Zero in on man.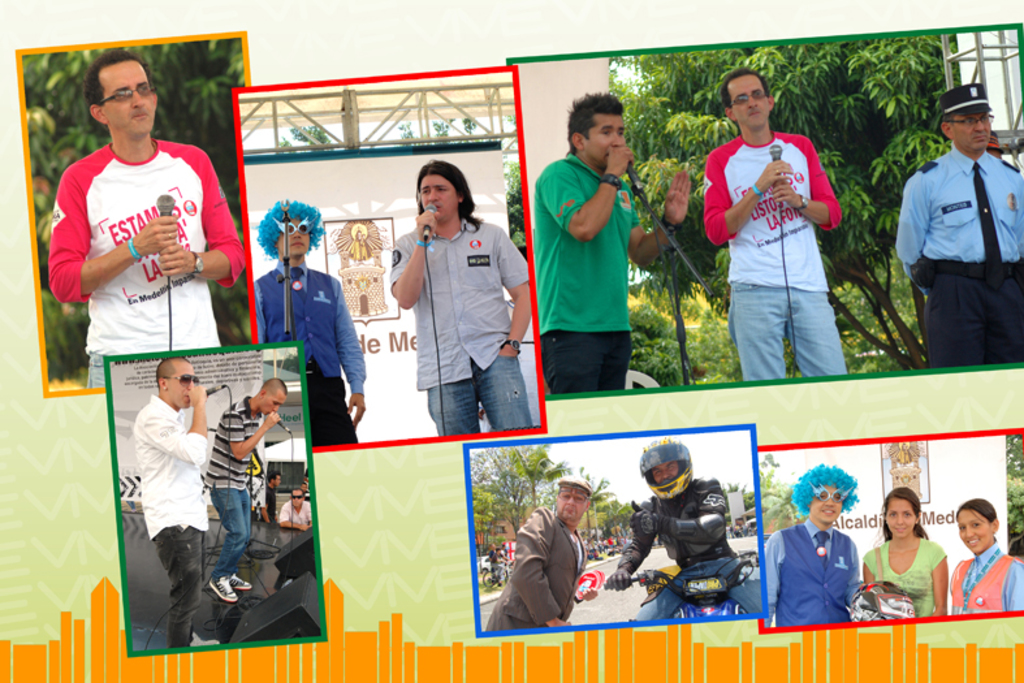
Zeroed in: 896, 85, 1020, 389.
